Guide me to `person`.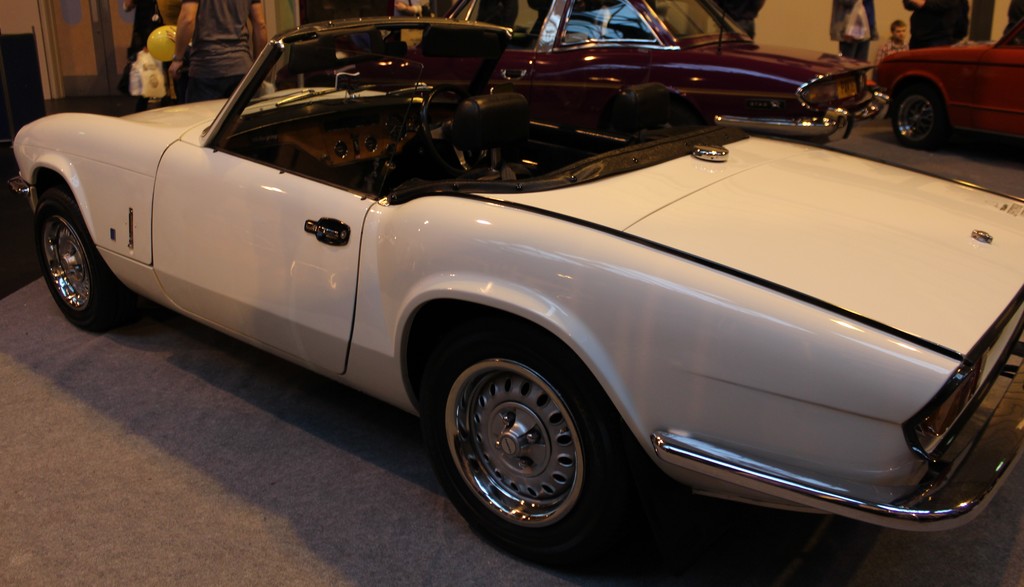
Guidance: (165, 0, 268, 102).
